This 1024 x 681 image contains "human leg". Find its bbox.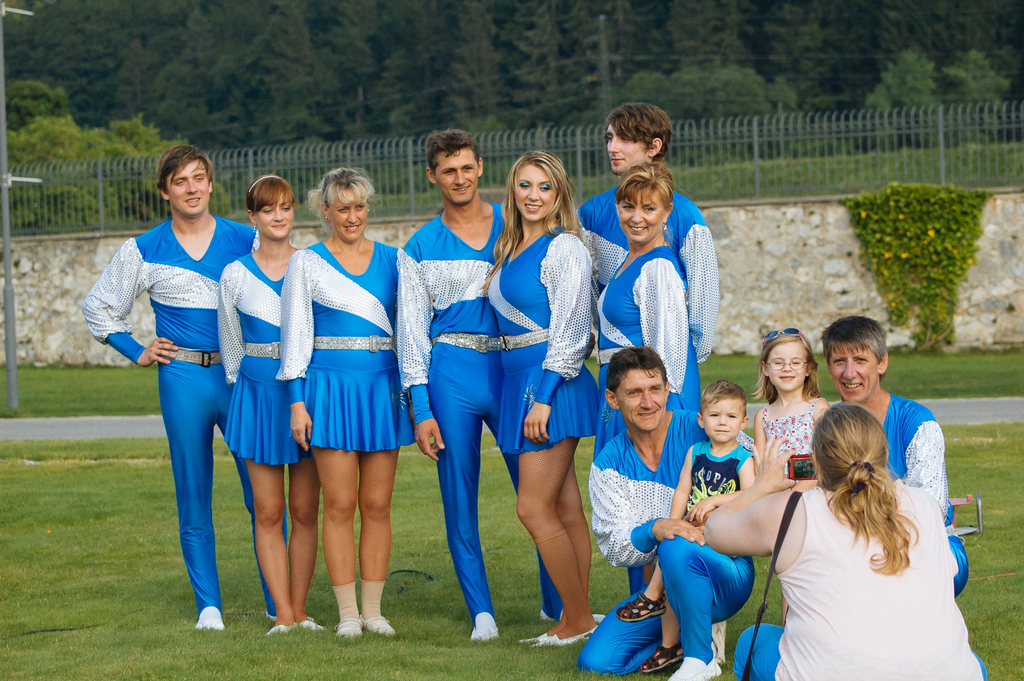
[517,378,599,661].
